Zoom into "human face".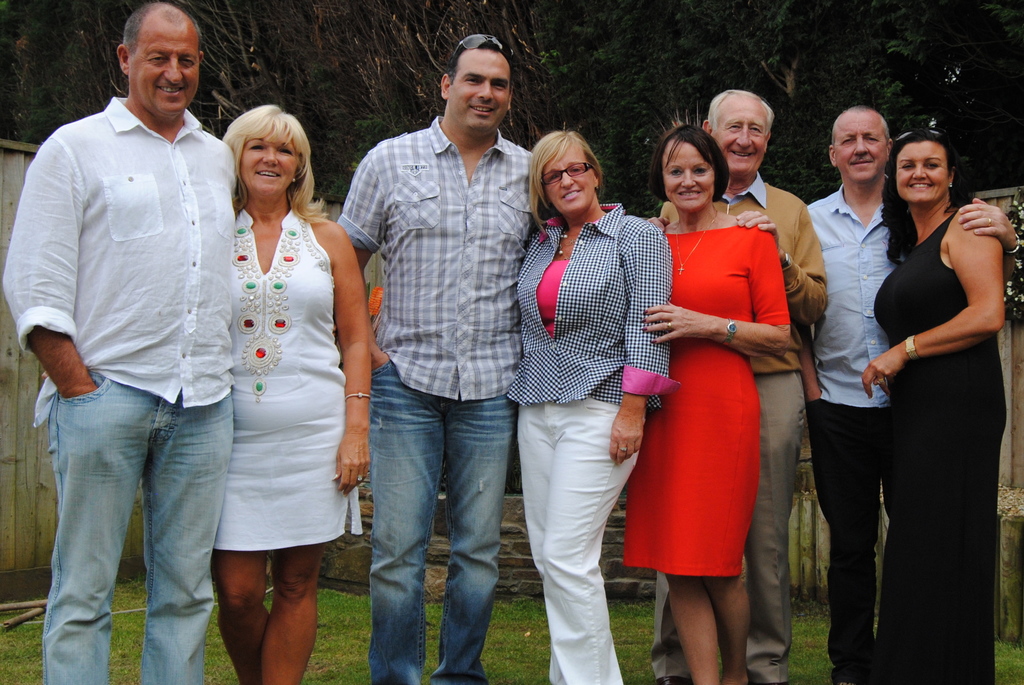
Zoom target: Rect(719, 104, 767, 172).
